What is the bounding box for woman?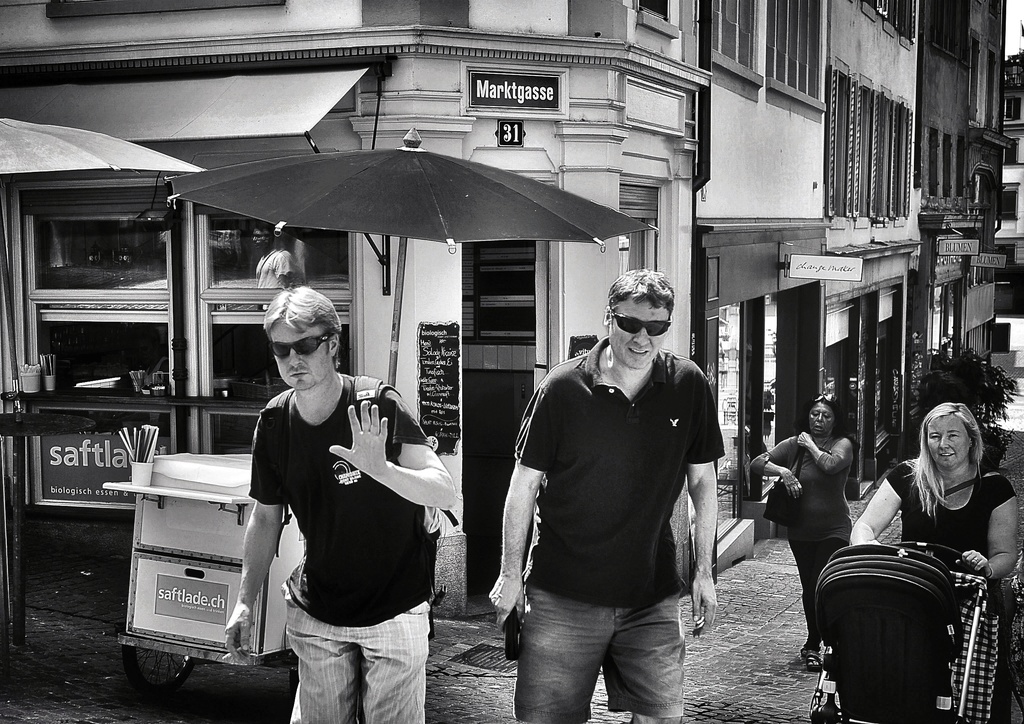
[left=749, top=388, right=858, bottom=670].
